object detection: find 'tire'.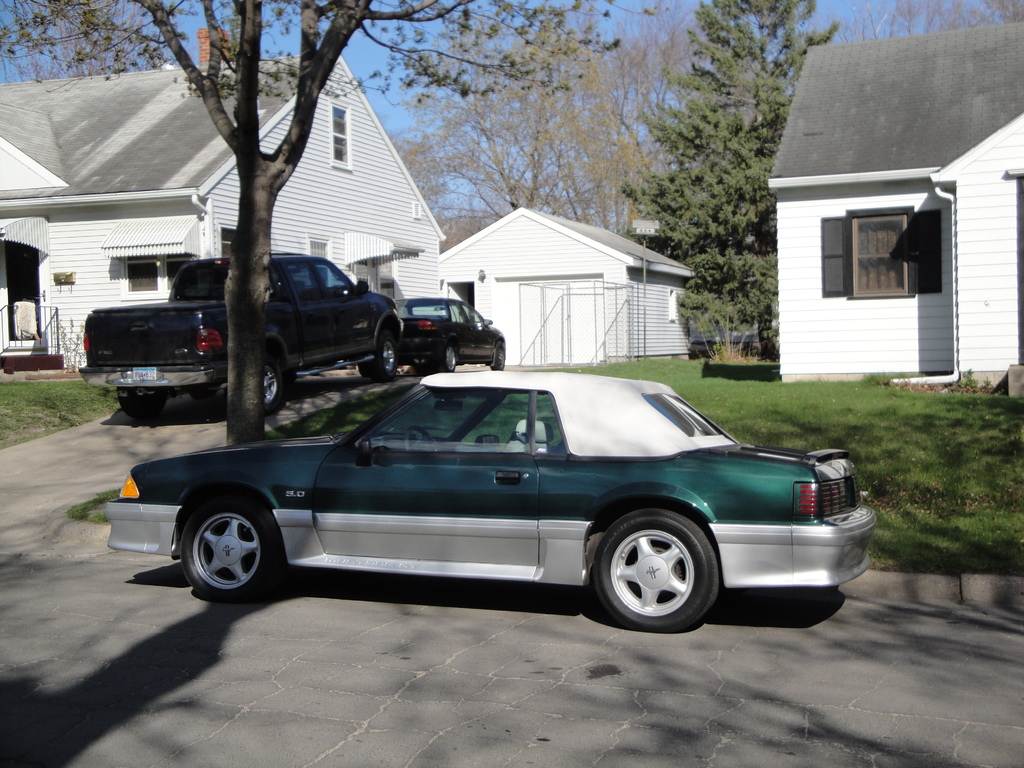
[left=492, top=347, right=508, bottom=368].
